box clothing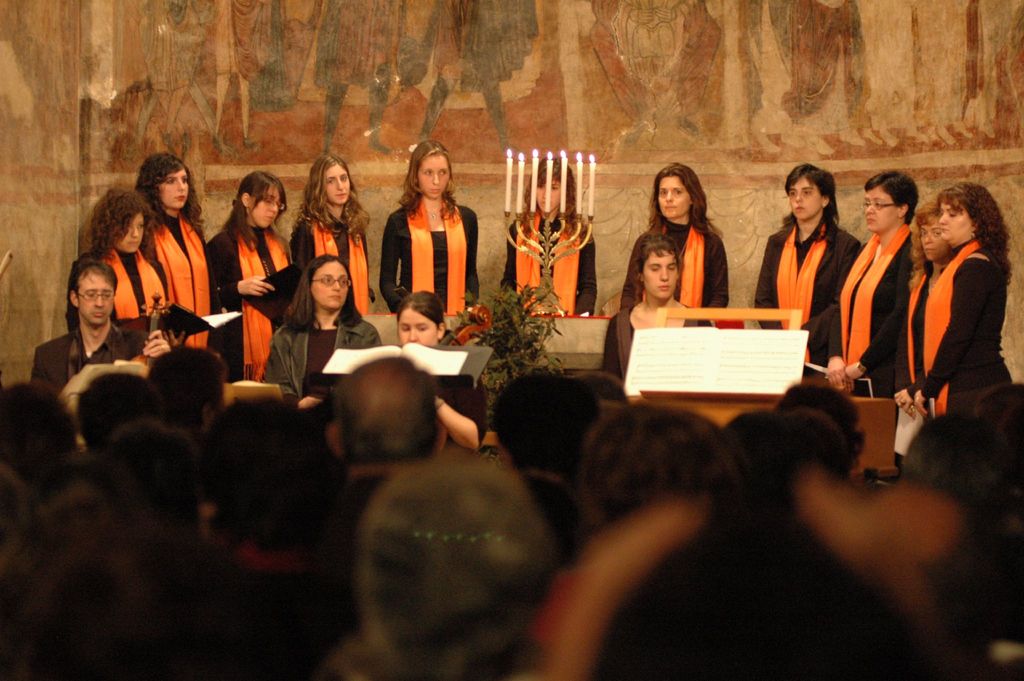
bbox(637, 219, 731, 334)
